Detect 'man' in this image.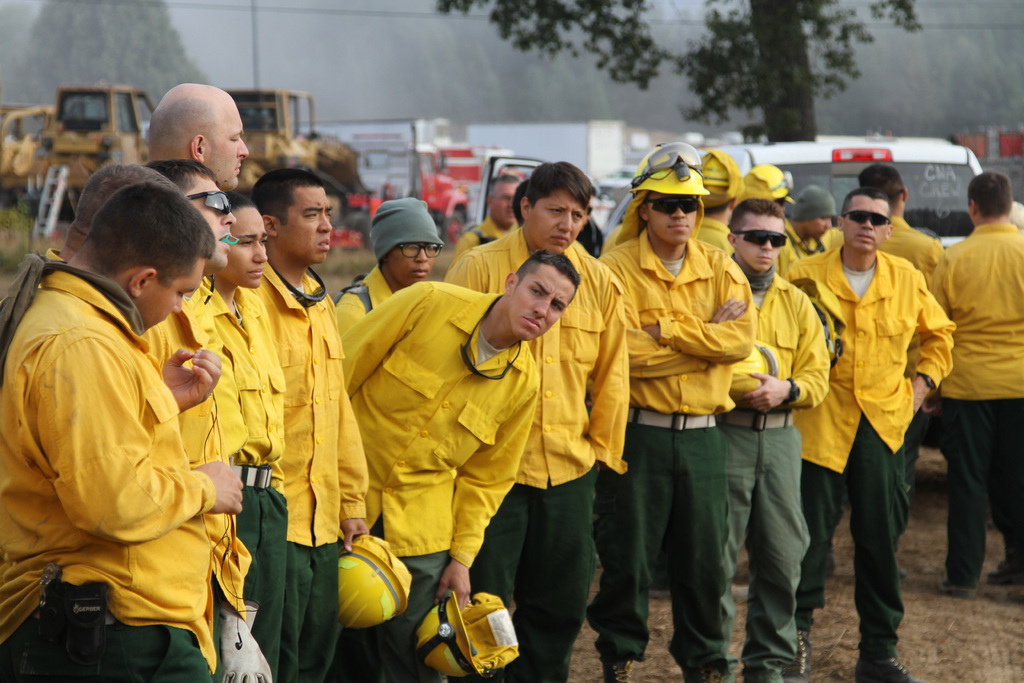
Detection: BBox(0, 156, 154, 325).
